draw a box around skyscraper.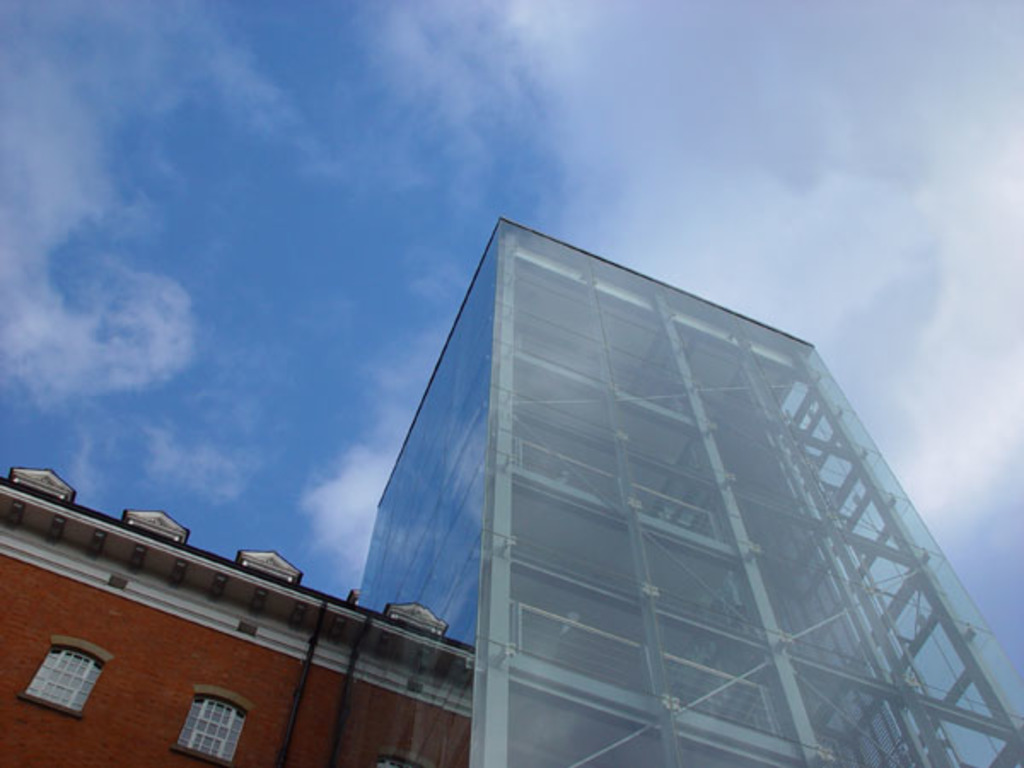
left=280, top=227, right=1000, bottom=767.
